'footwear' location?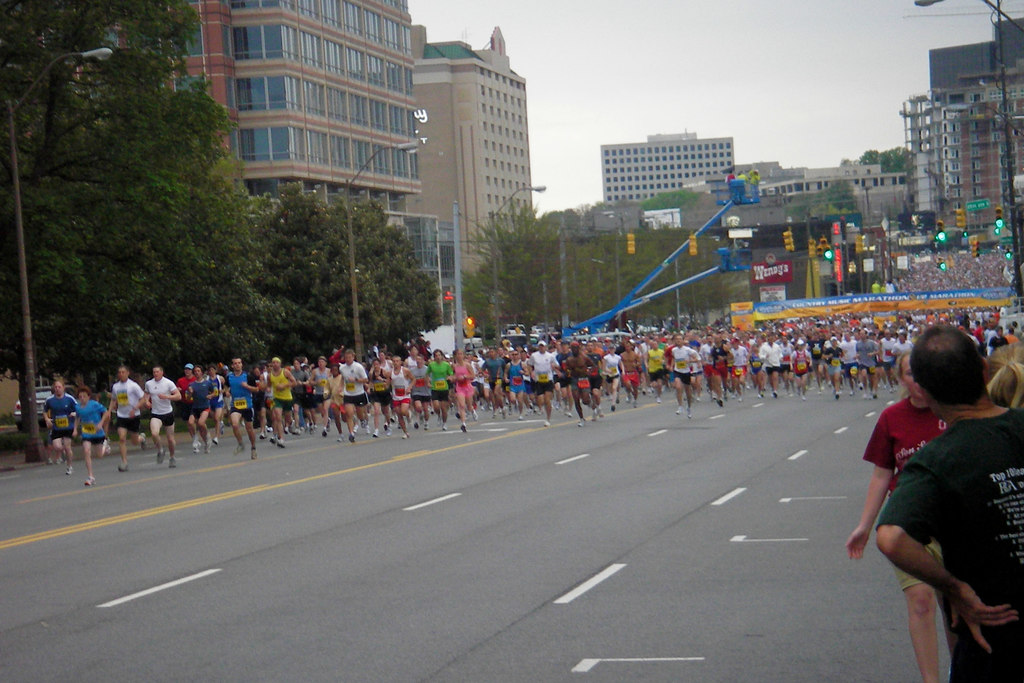
detection(192, 439, 202, 454)
